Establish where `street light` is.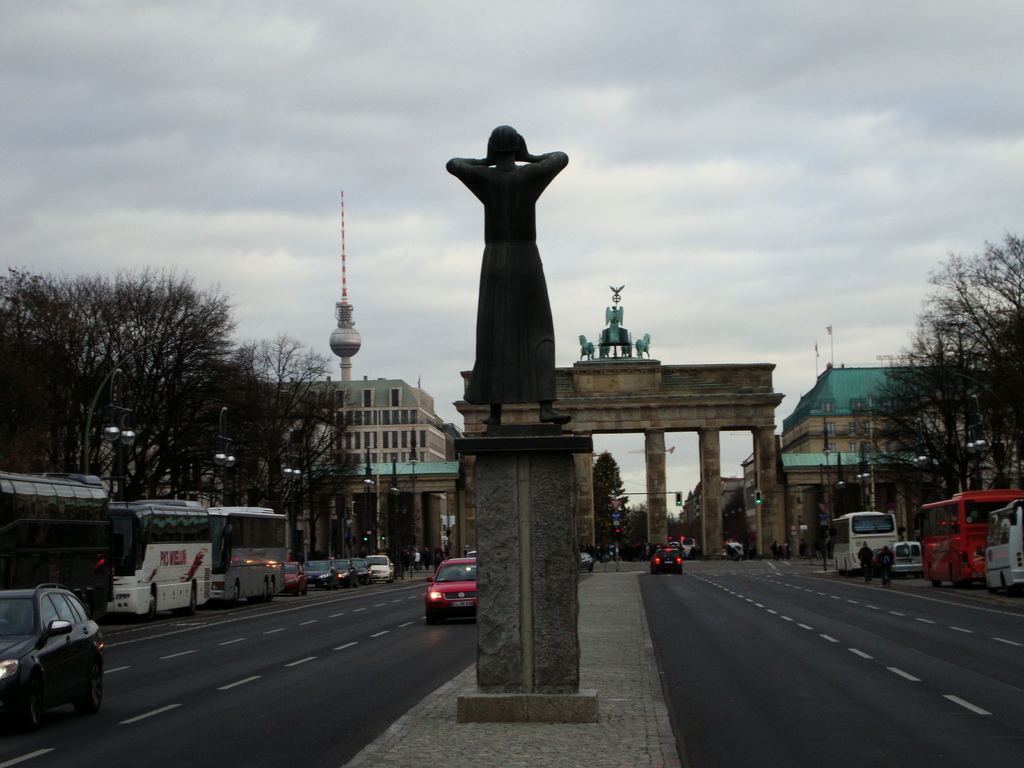
Established at x1=832 y1=449 x2=847 y2=494.
